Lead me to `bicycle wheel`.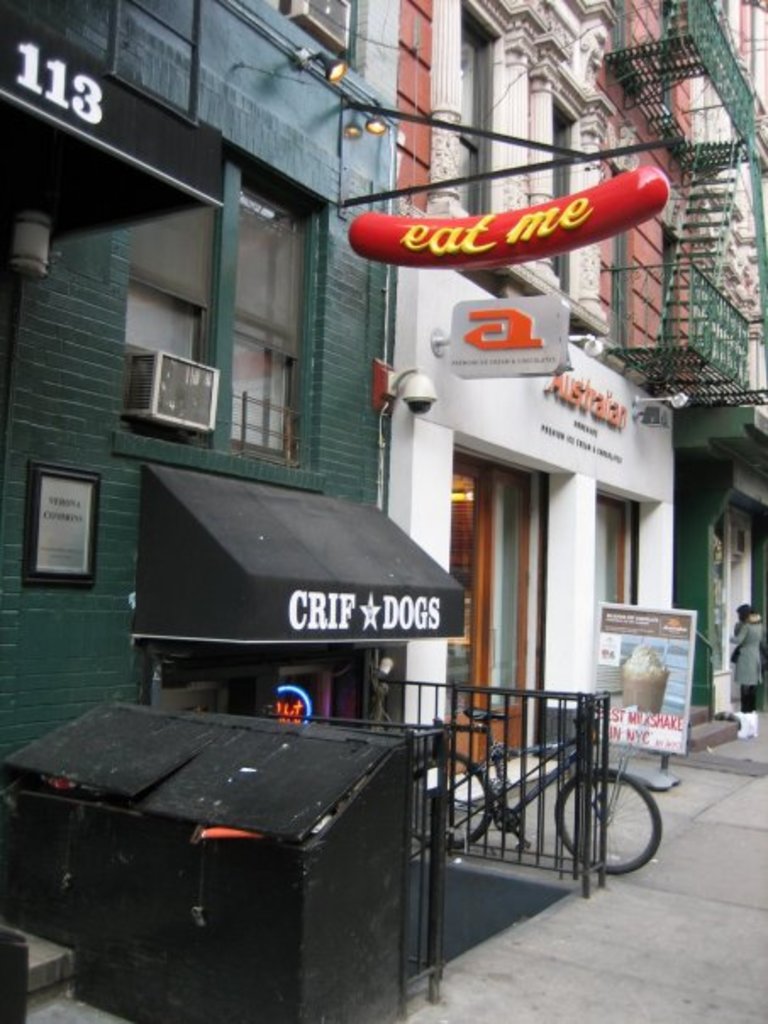
Lead to crop(405, 746, 502, 861).
